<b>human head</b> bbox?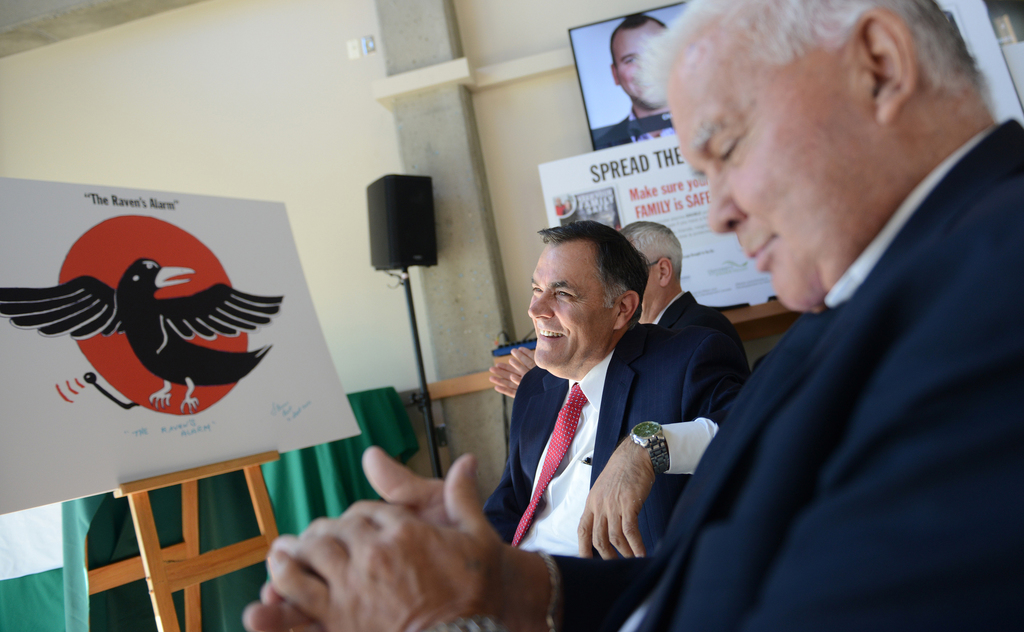
(614,218,685,310)
